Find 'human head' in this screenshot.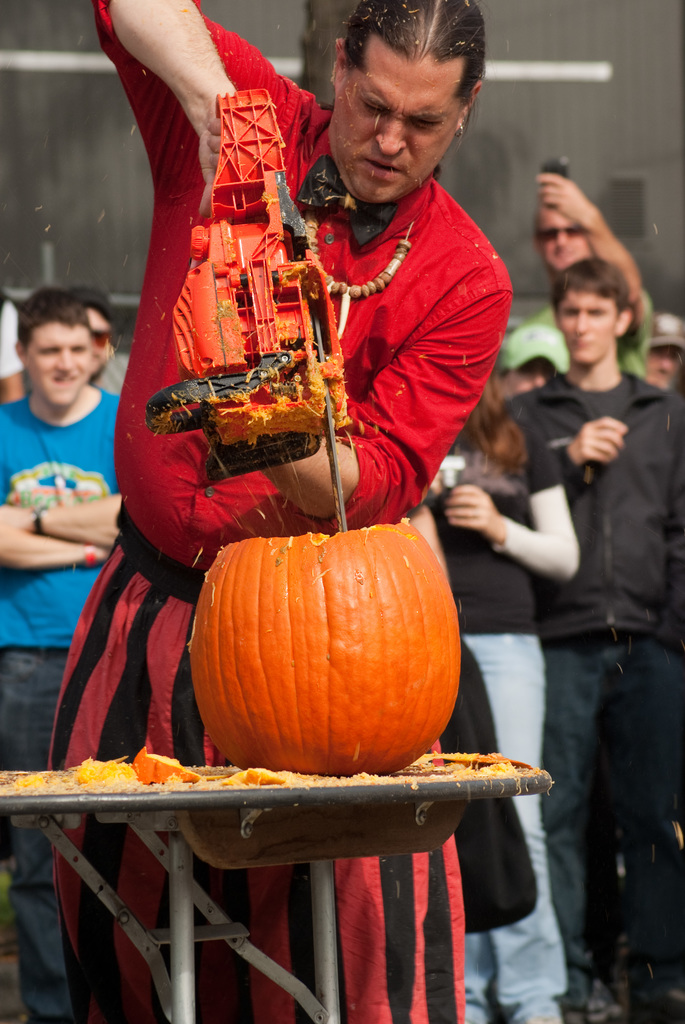
The bounding box for 'human head' is [left=326, top=0, right=485, bottom=207].
